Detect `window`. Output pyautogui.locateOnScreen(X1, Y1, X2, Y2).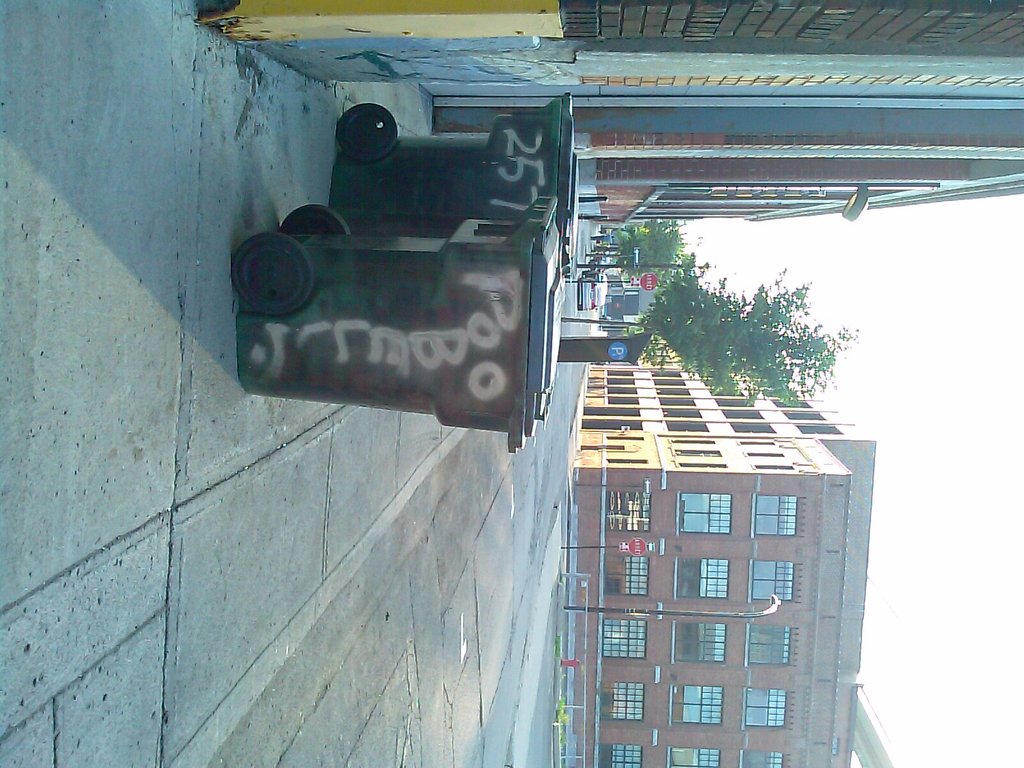
pyautogui.locateOnScreen(746, 616, 790, 661).
